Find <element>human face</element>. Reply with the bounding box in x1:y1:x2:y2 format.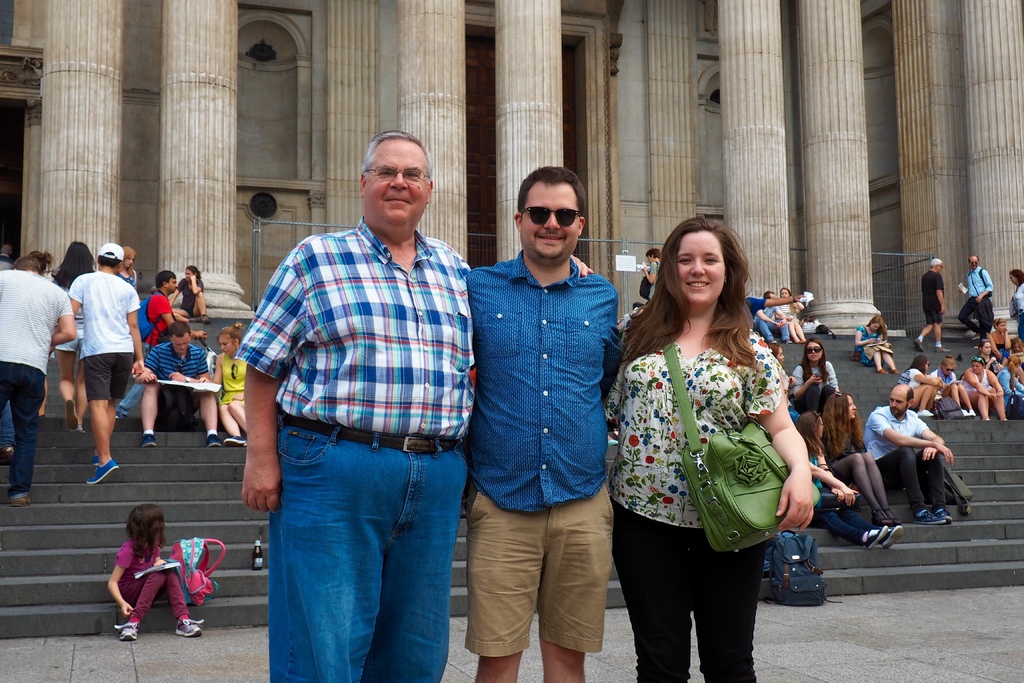
166:276:179:293.
